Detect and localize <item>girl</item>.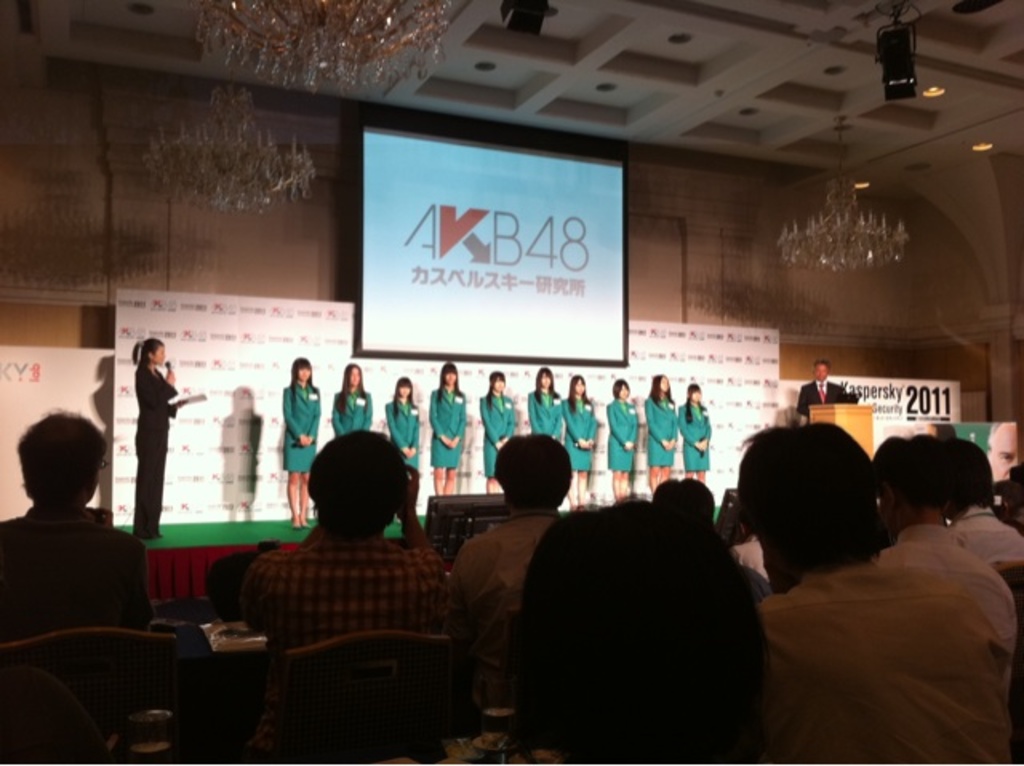
Localized at (x1=557, y1=379, x2=597, y2=501).
